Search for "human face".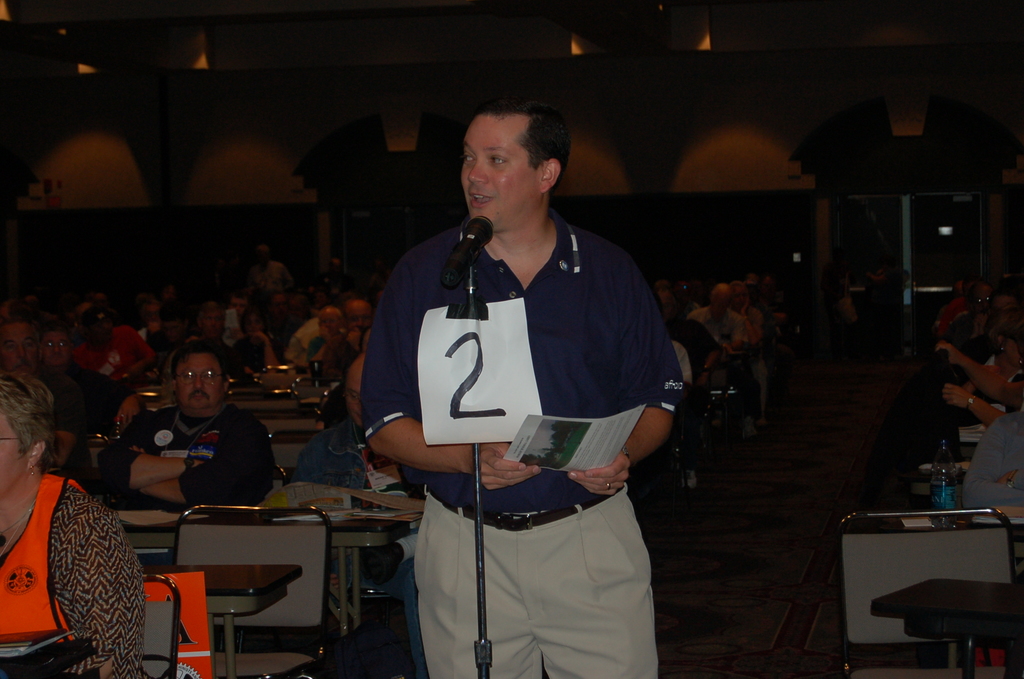
Found at 345 367 362 430.
